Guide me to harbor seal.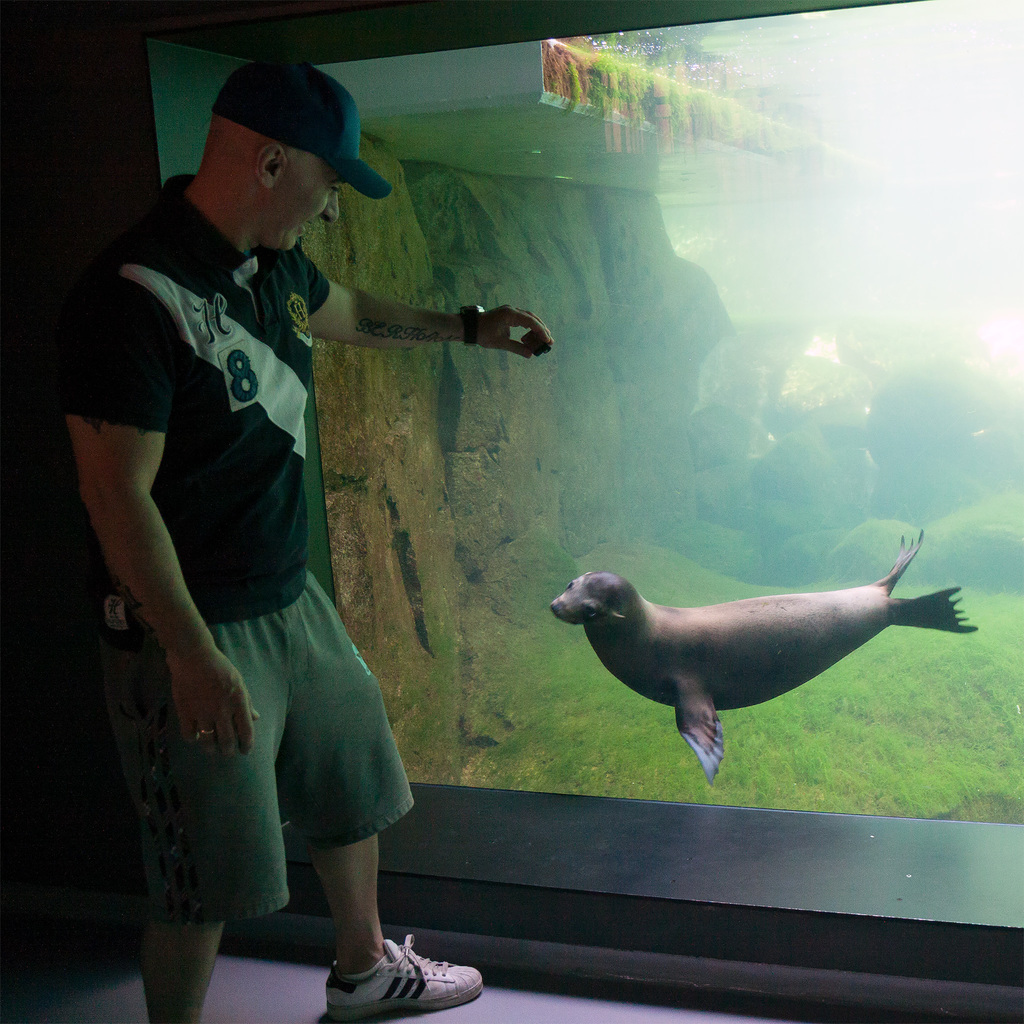
Guidance: <box>534,535,985,767</box>.
